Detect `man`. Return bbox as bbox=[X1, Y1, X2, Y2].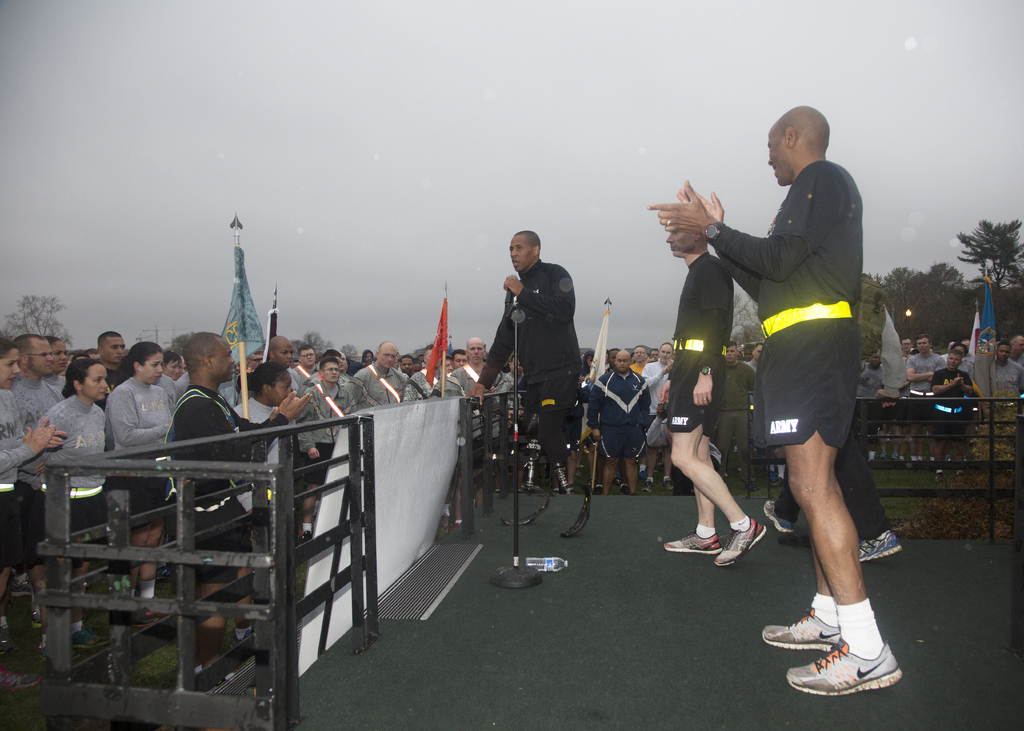
bbox=[400, 355, 417, 374].
